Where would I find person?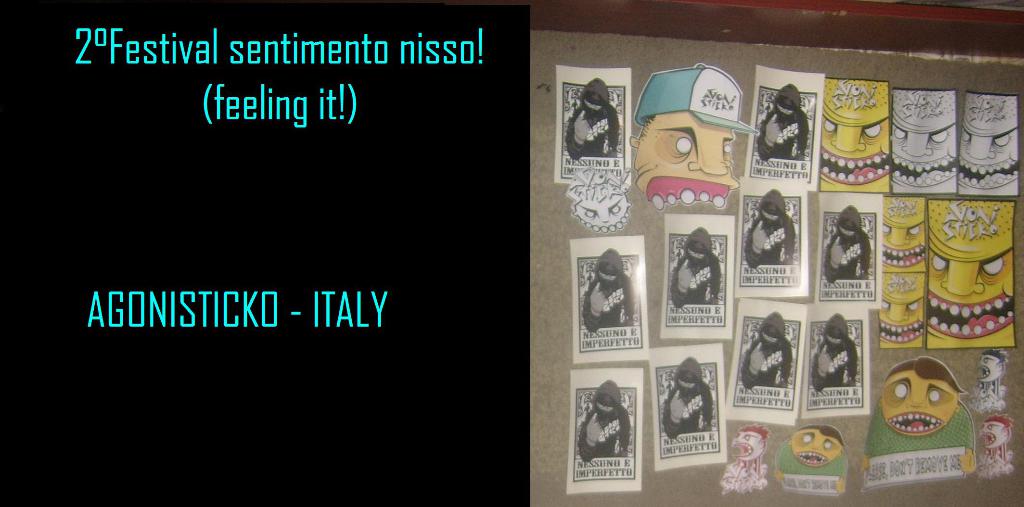
At BBox(717, 424, 771, 490).
